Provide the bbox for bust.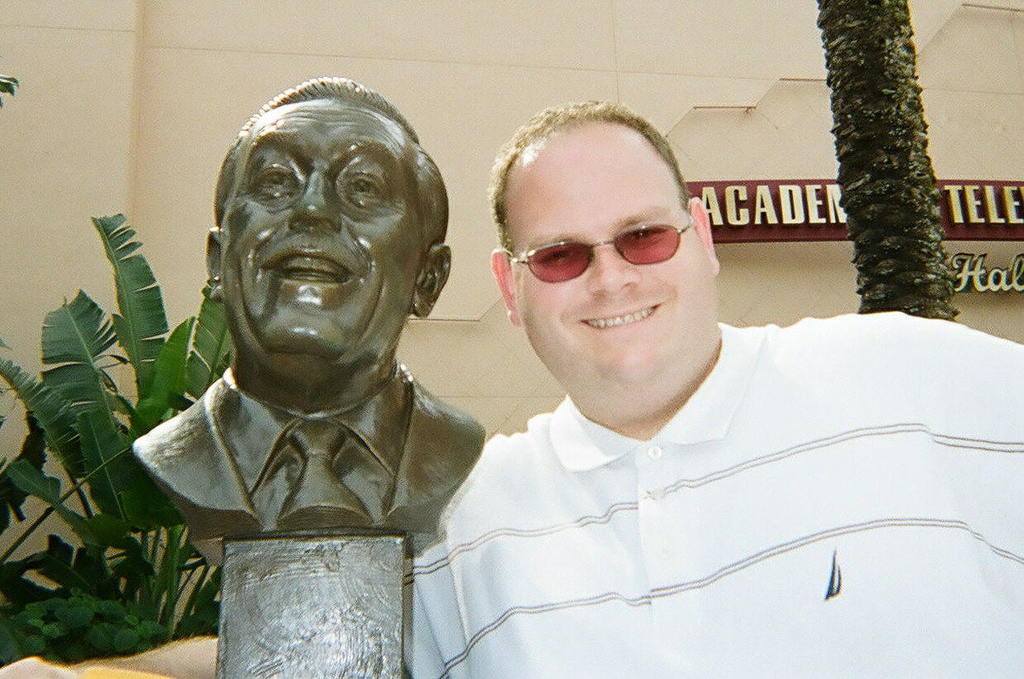
{"x1": 123, "y1": 70, "x2": 488, "y2": 560}.
